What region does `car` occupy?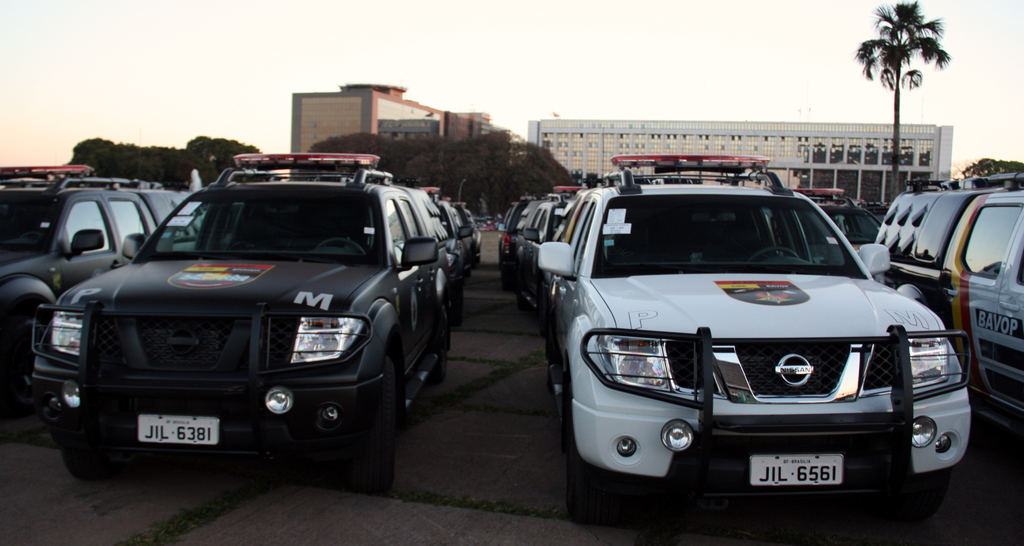
527,181,580,326.
